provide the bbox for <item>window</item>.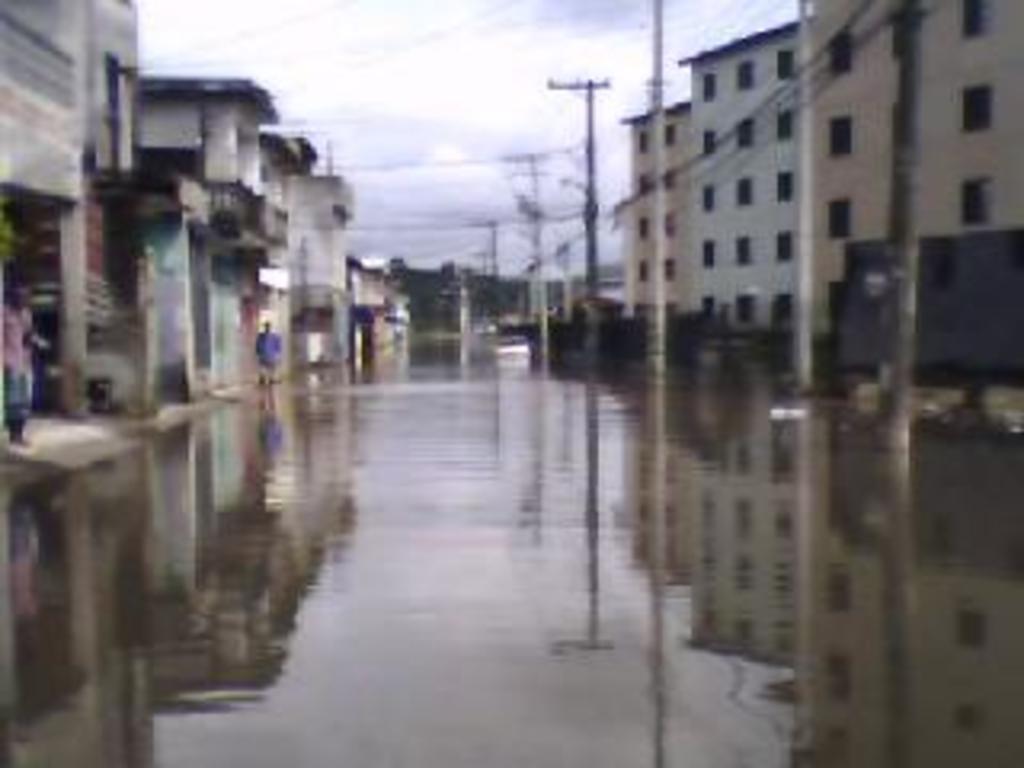
box=[774, 106, 790, 141].
